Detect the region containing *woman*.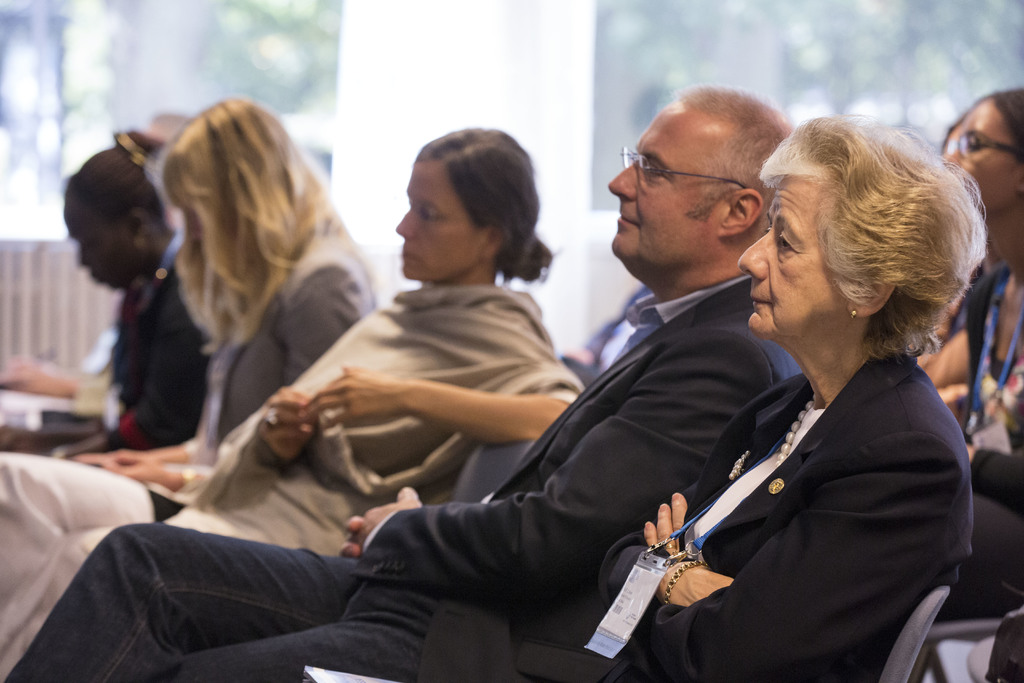
l=0, t=131, r=210, b=452.
